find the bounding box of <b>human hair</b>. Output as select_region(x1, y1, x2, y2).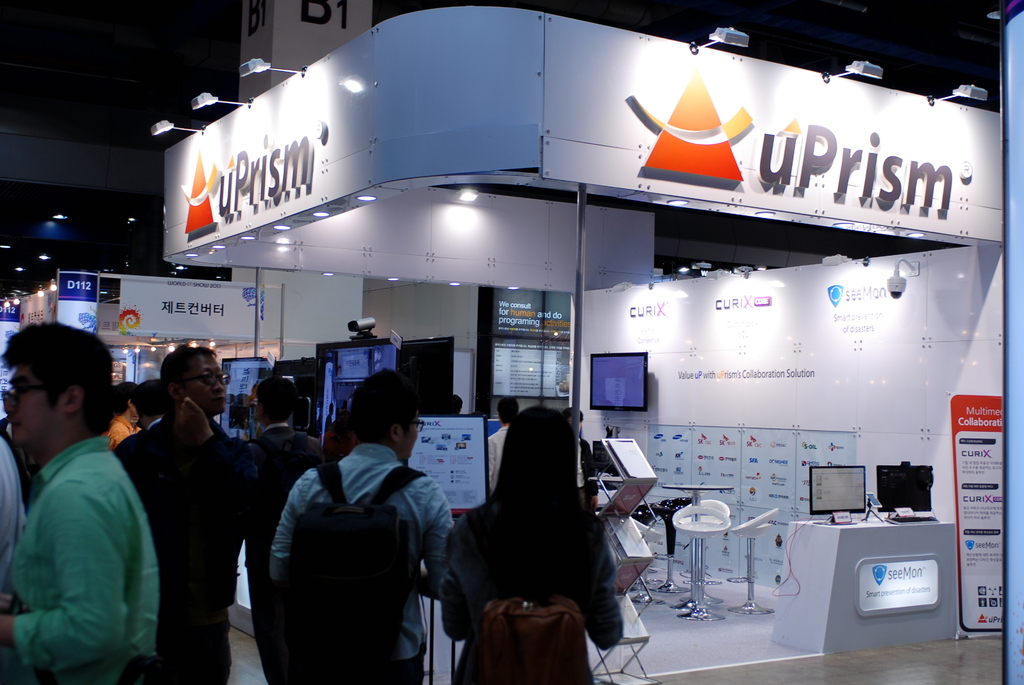
select_region(161, 343, 217, 408).
